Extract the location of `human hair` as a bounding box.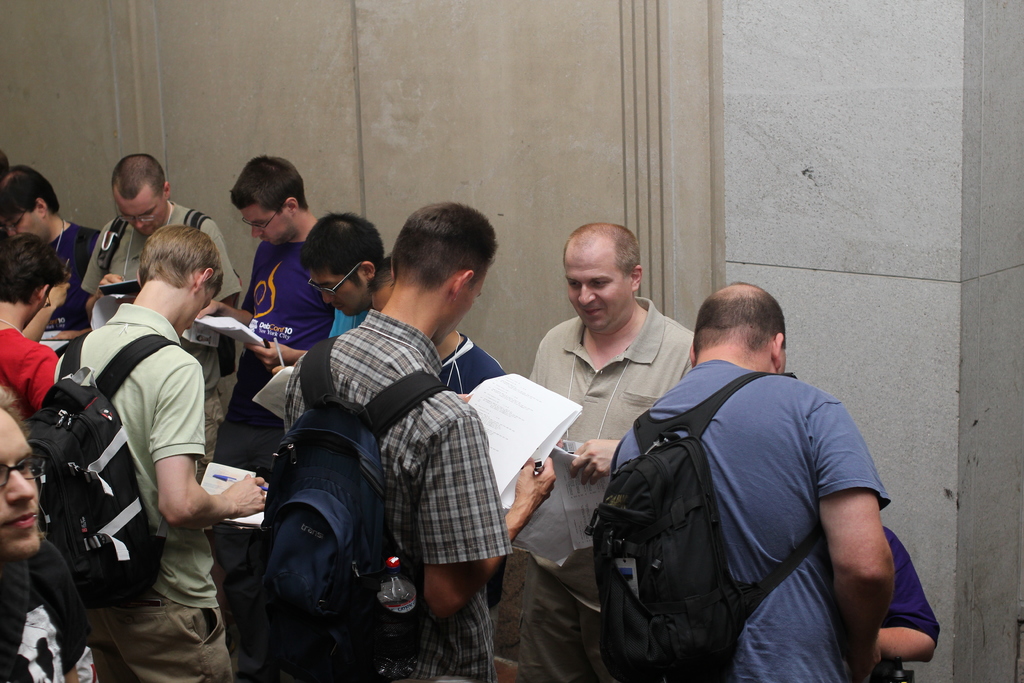
[382, 202, 500, 292].
